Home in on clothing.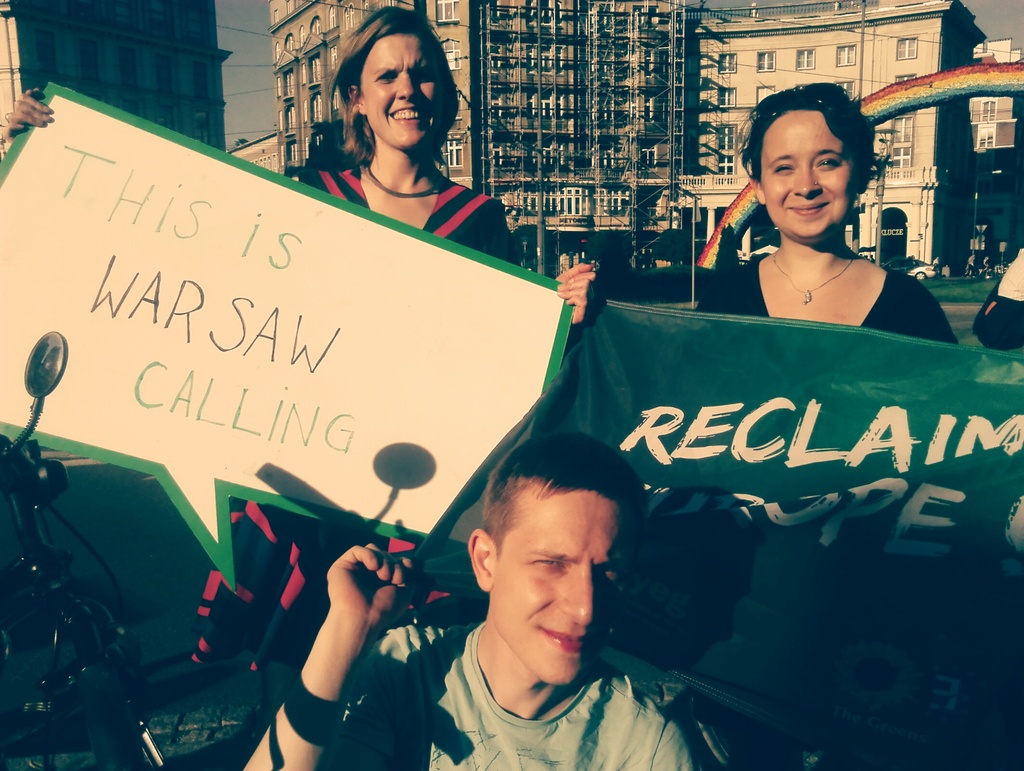
Homed in at <box>685,250,963,346</box>.
